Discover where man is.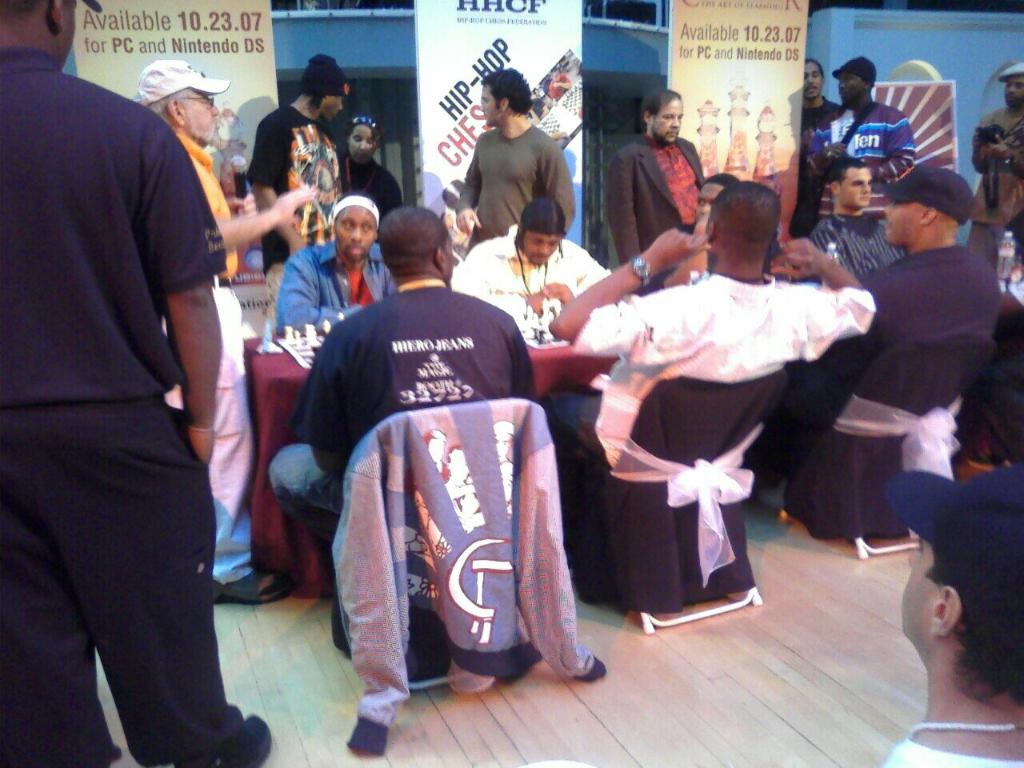
Discovered at x1=866, y1=462, x2=1023, y2=767.
